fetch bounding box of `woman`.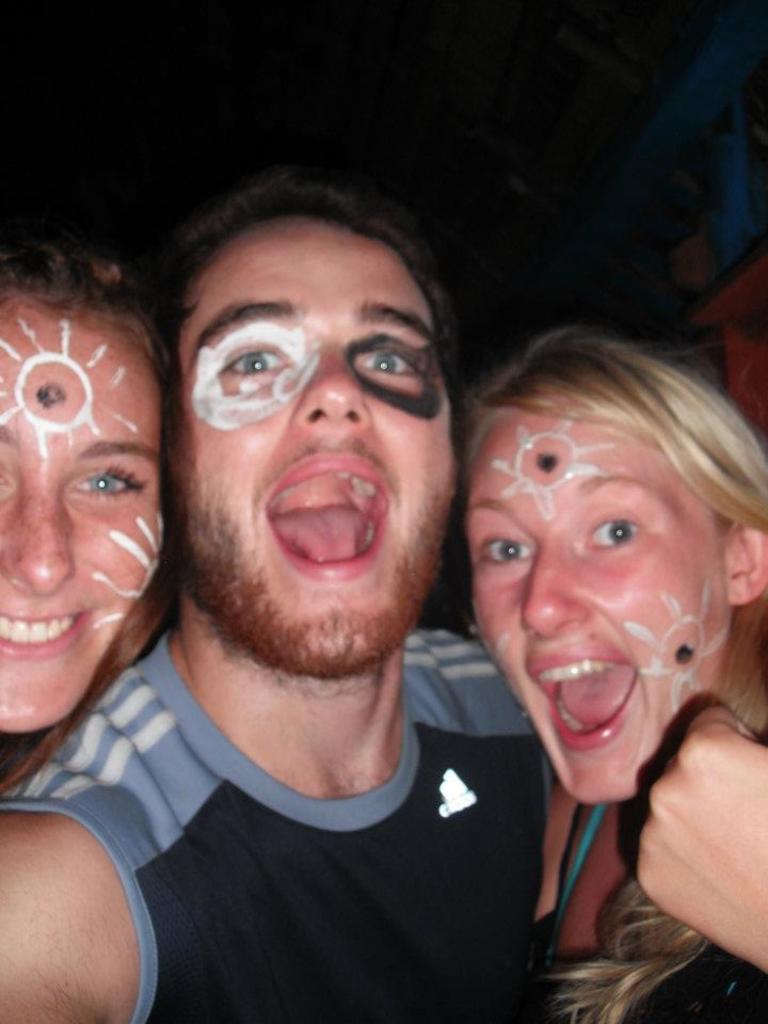
Bbox: 0 206 183 789.
